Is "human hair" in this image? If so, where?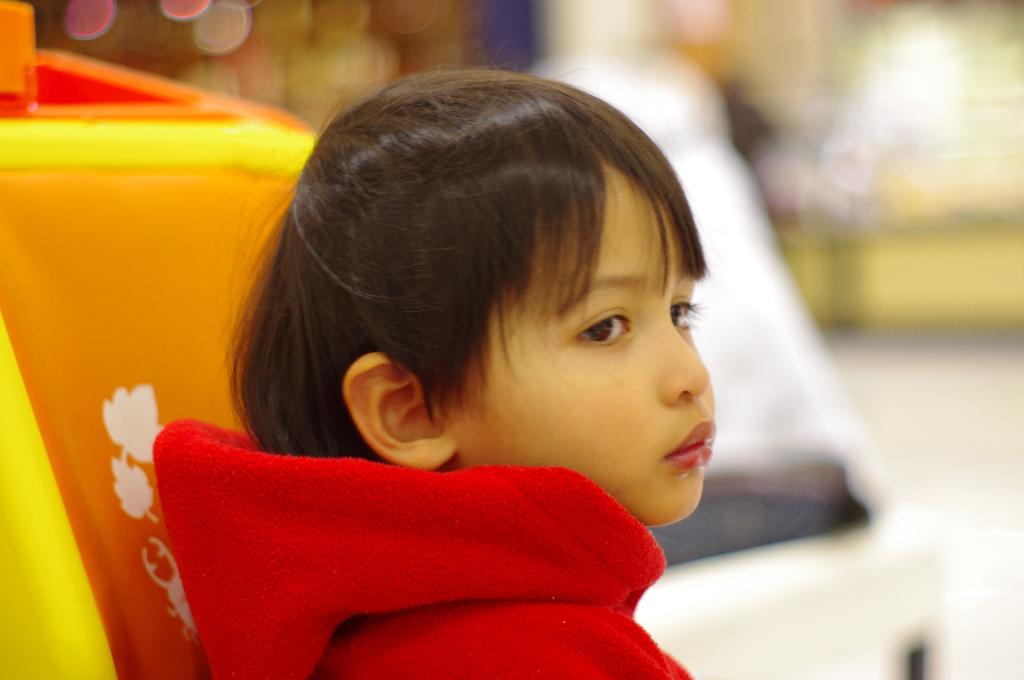
Yes, at crop(232, 63, 700, 460).
